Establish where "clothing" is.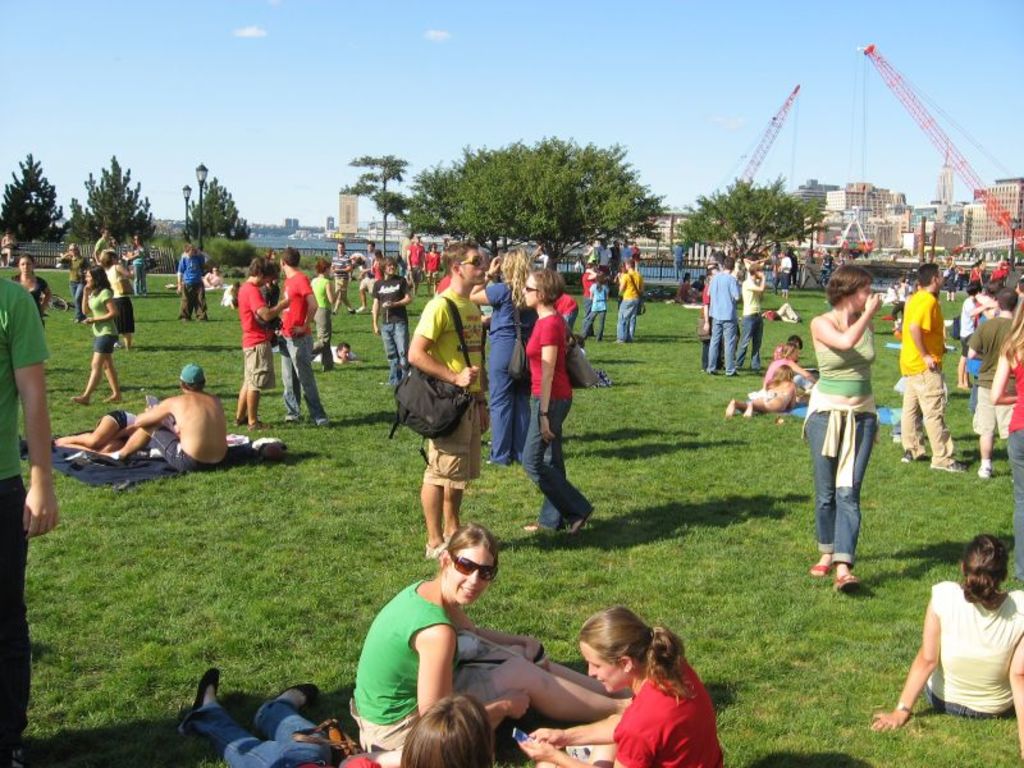
Established at l=927, t=580, r=1023, b=724.
